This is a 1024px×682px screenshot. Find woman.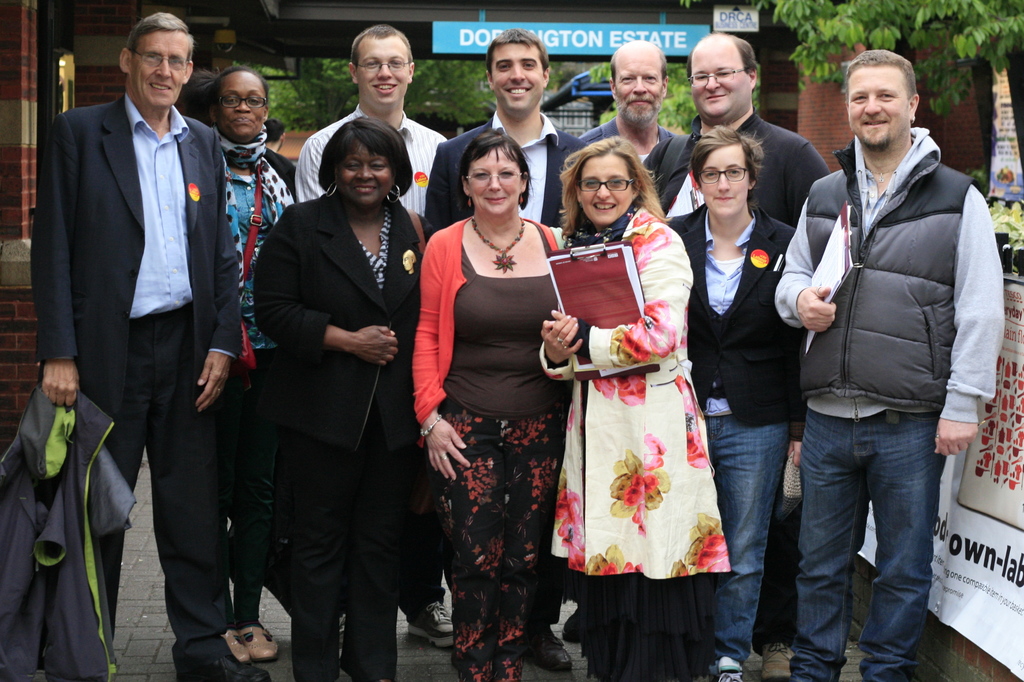
Bounding box: 251, 115, 436, 681.
